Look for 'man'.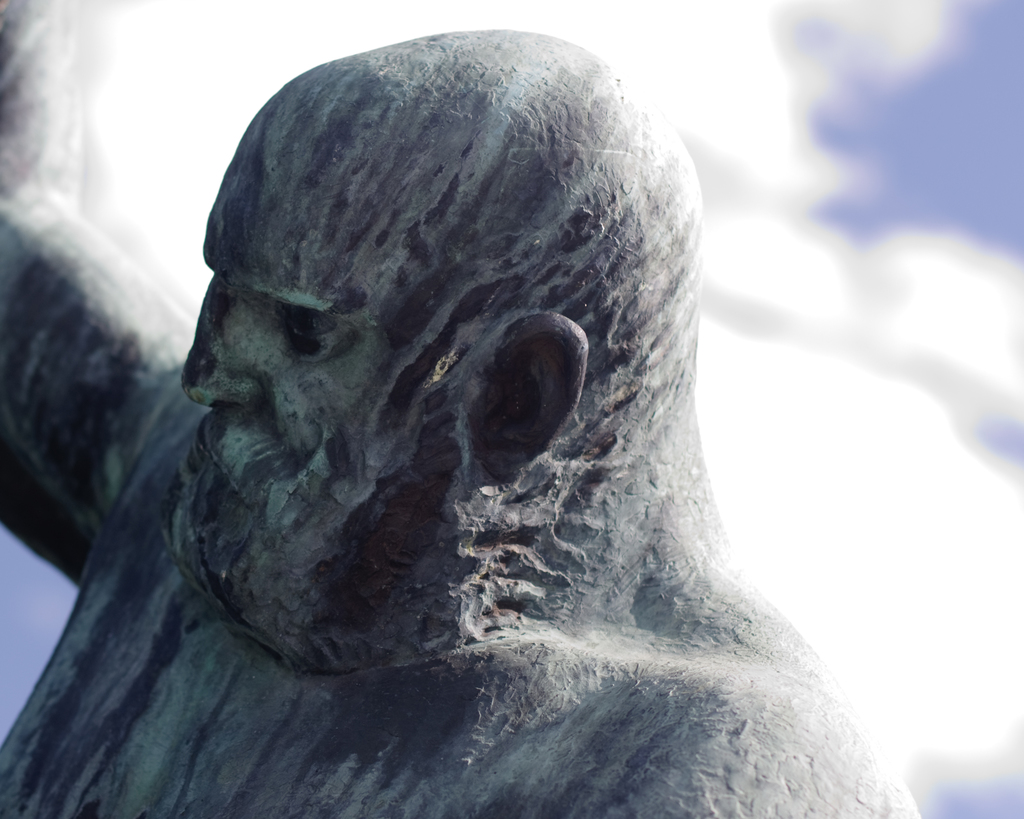
Found: [x1=0, y1=0, x2=924, y2=816].
